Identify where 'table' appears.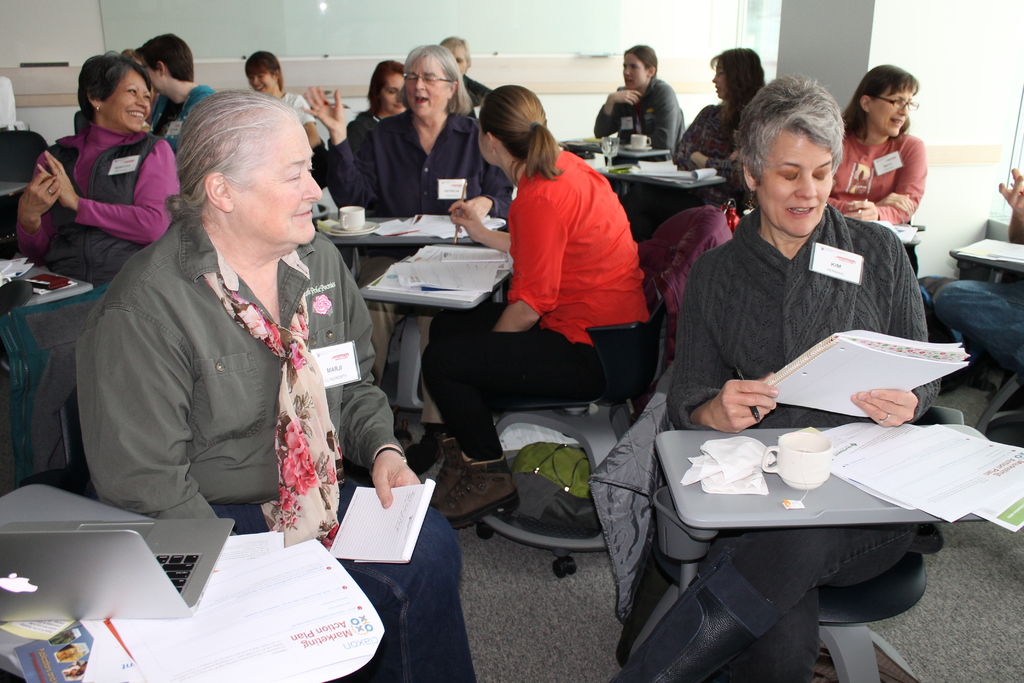
Appears at x1=653 y1=422 x2=1021 y2=682.
